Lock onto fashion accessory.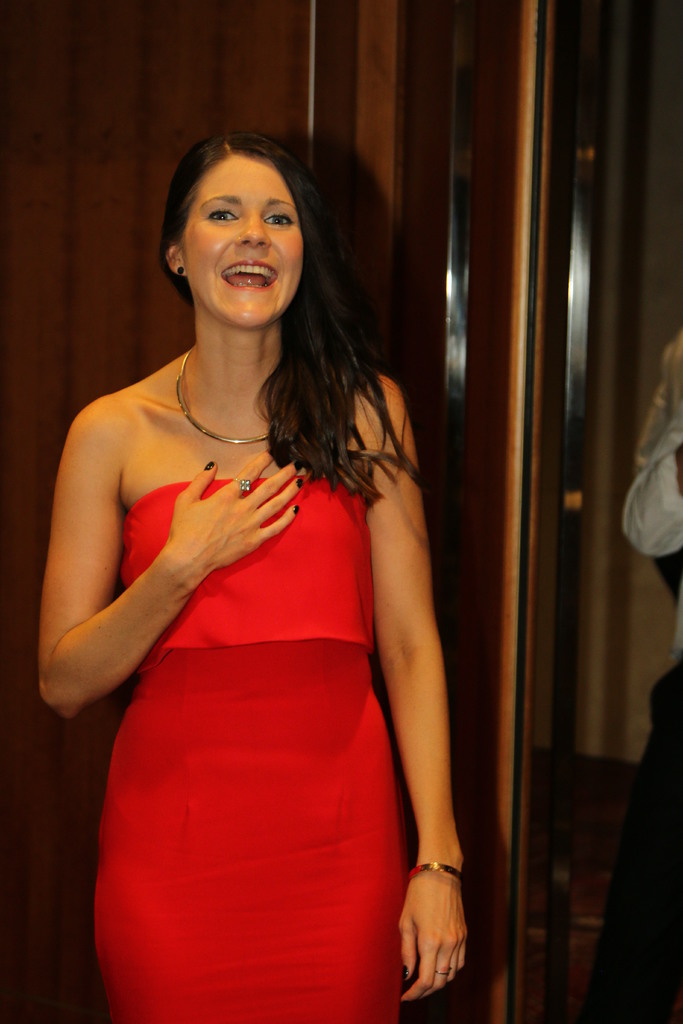
Locked: (left=204, top=460, right=217, bottom=472).
